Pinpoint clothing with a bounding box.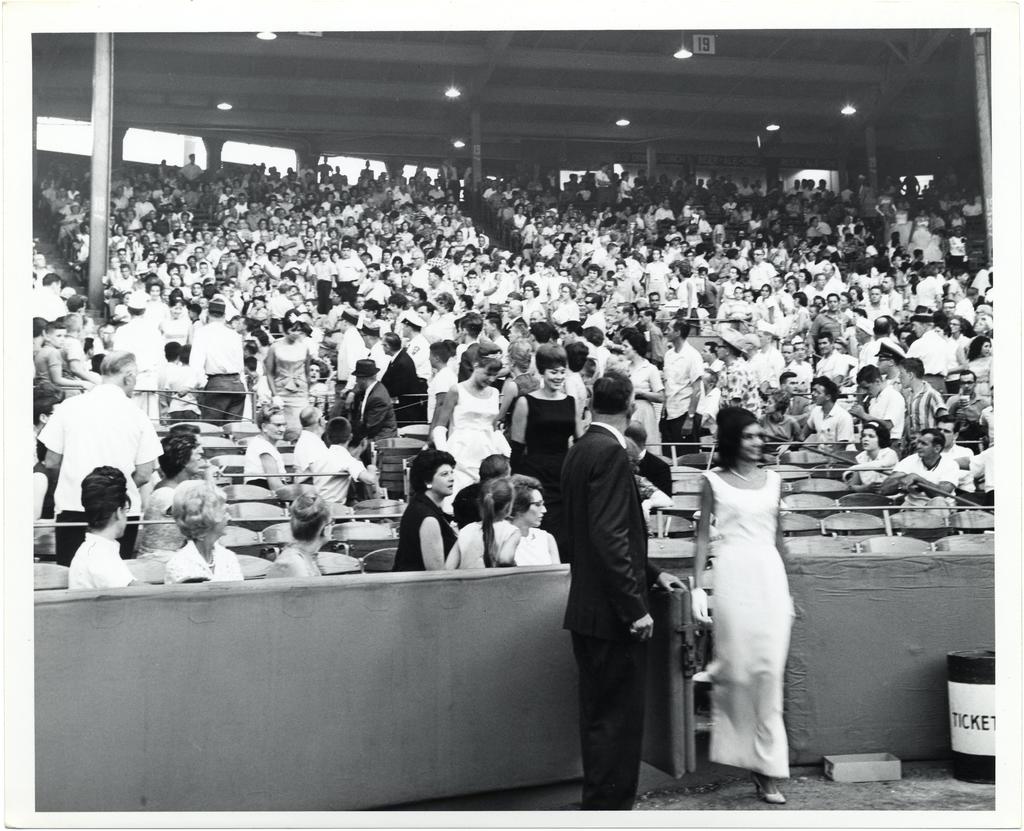
(left=399, top=330, right=436, bottom=384).
